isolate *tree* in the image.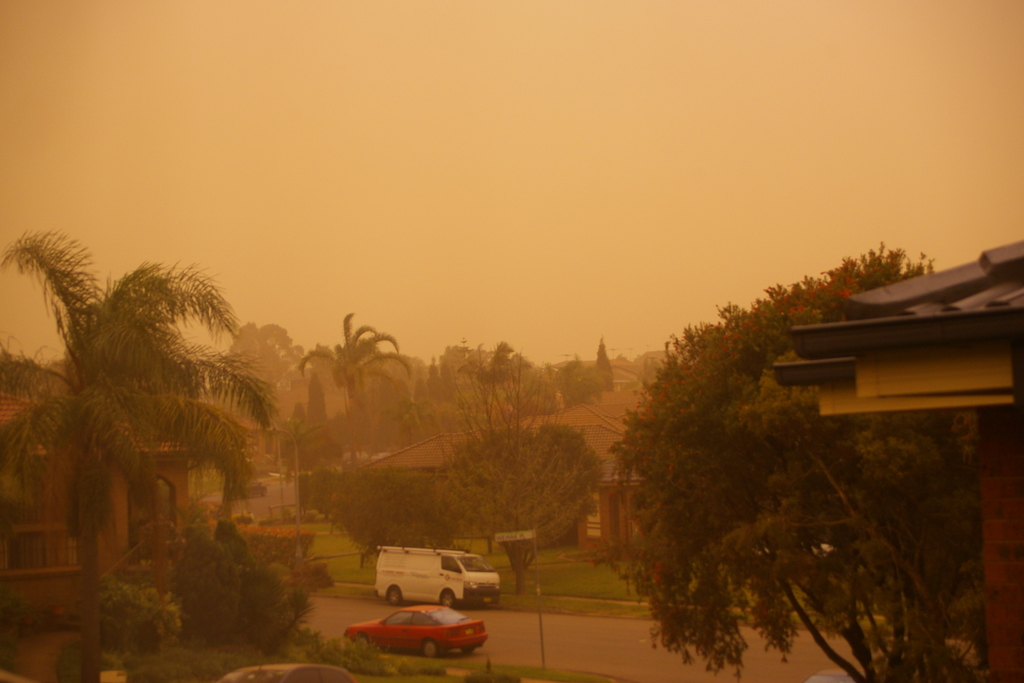
Isolated region: crop(301, 307, 417, 466).
